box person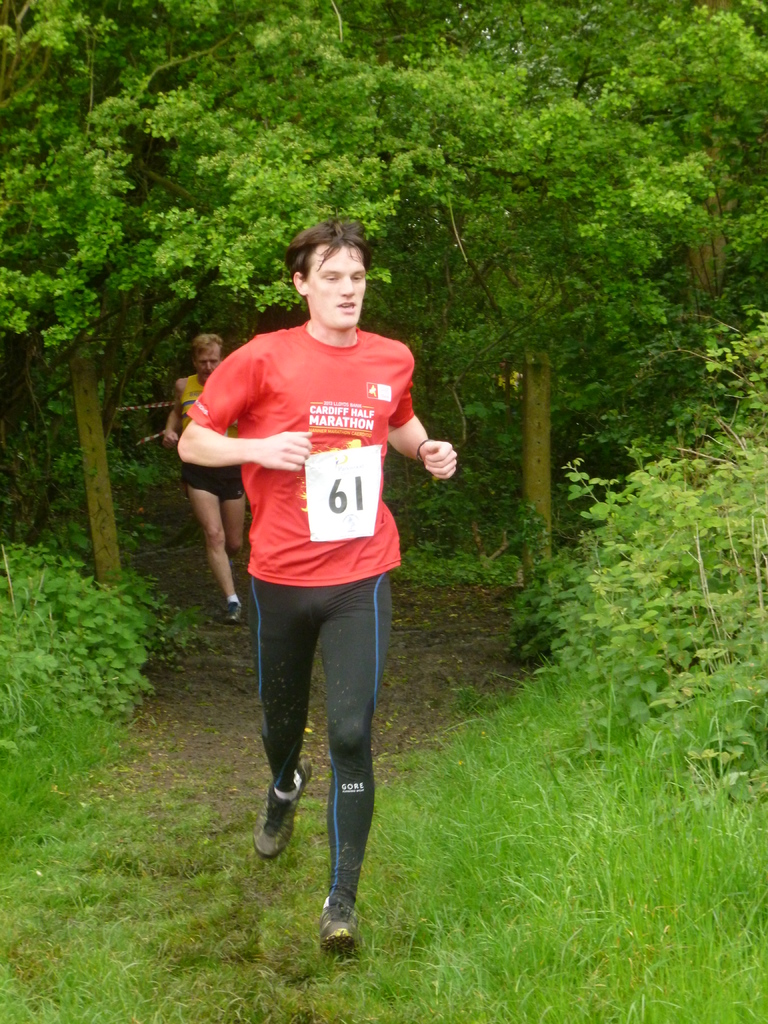
region(159, 332, 248, 624)
